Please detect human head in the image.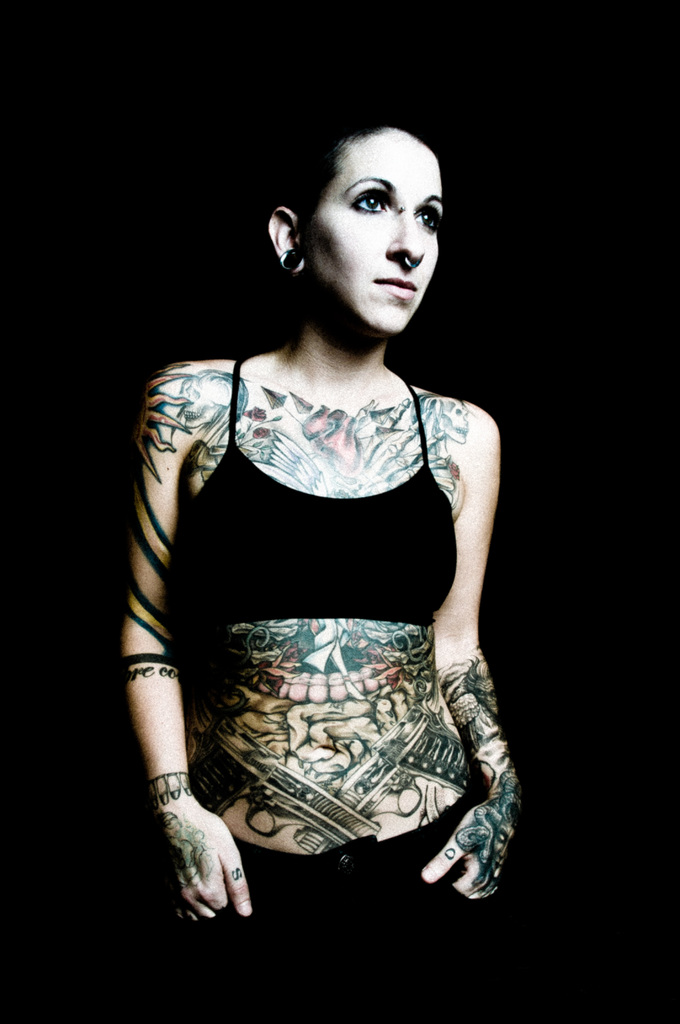
<region>273, 120, 441, 333</region>.
